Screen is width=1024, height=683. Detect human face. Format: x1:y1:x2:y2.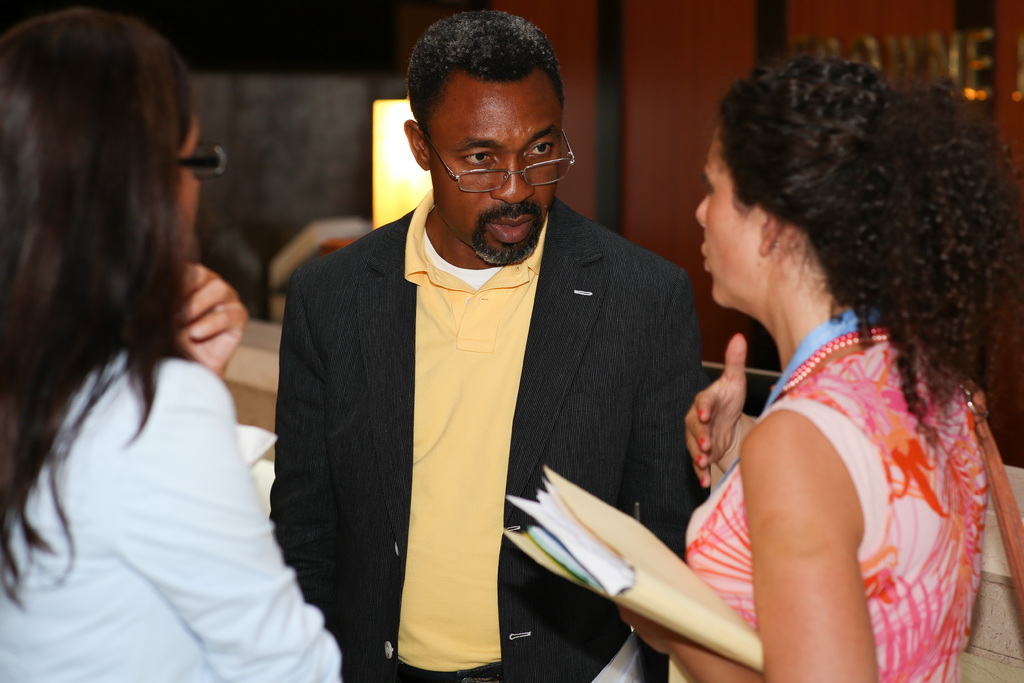
435:74:558:267.
